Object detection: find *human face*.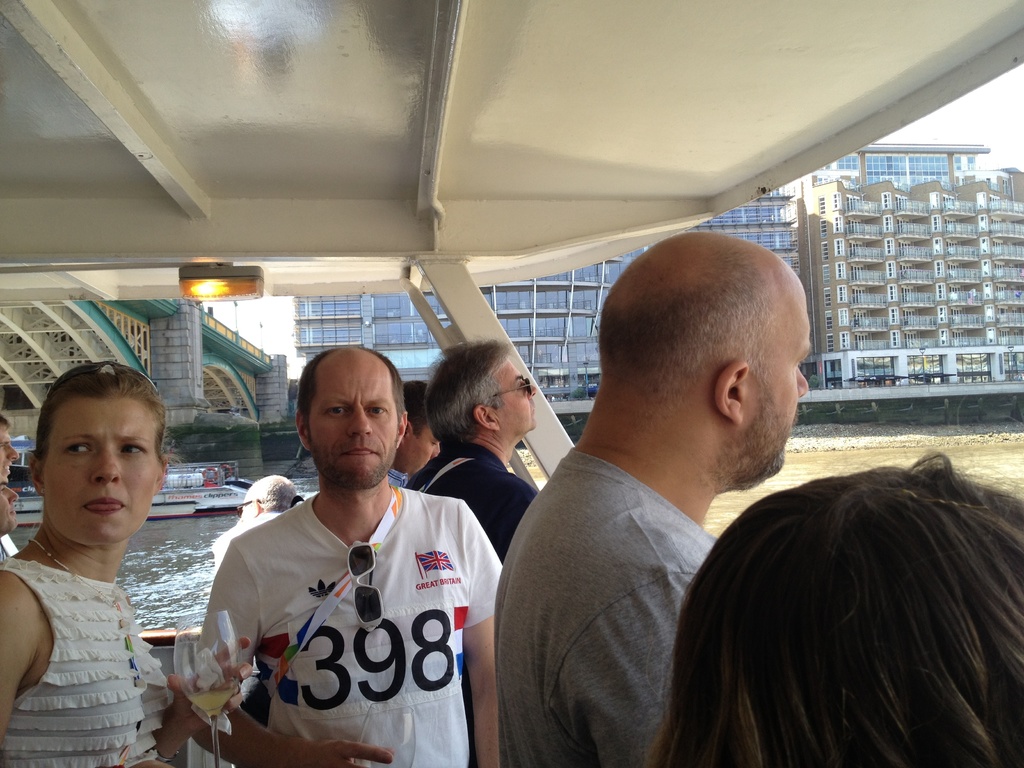
{"x1": 397, "y1": 423, "x2": 439, "y2": 472}.
